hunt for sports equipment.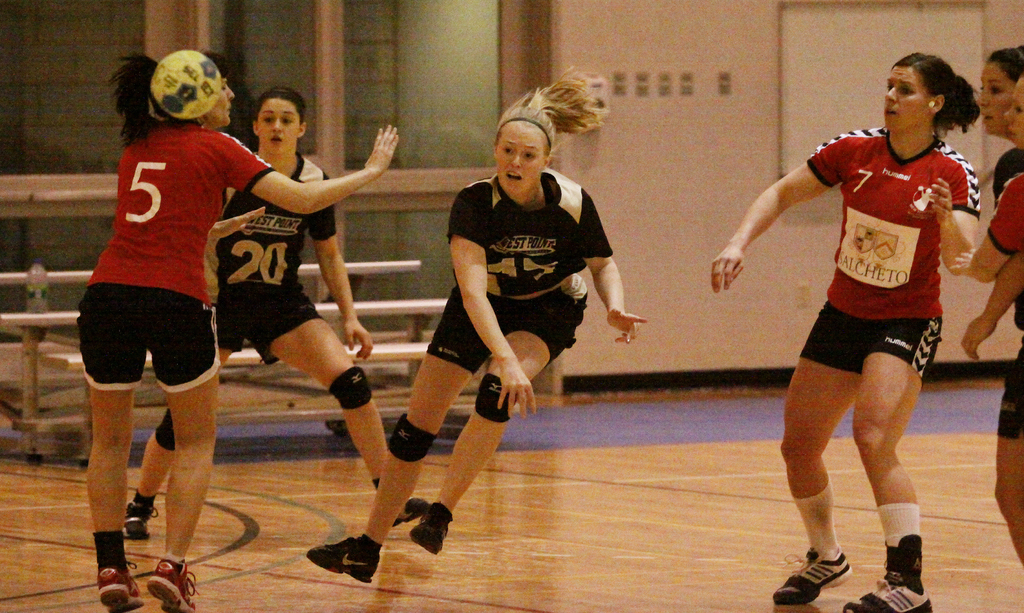
Hunted down at [411, 501, 456, 553].
